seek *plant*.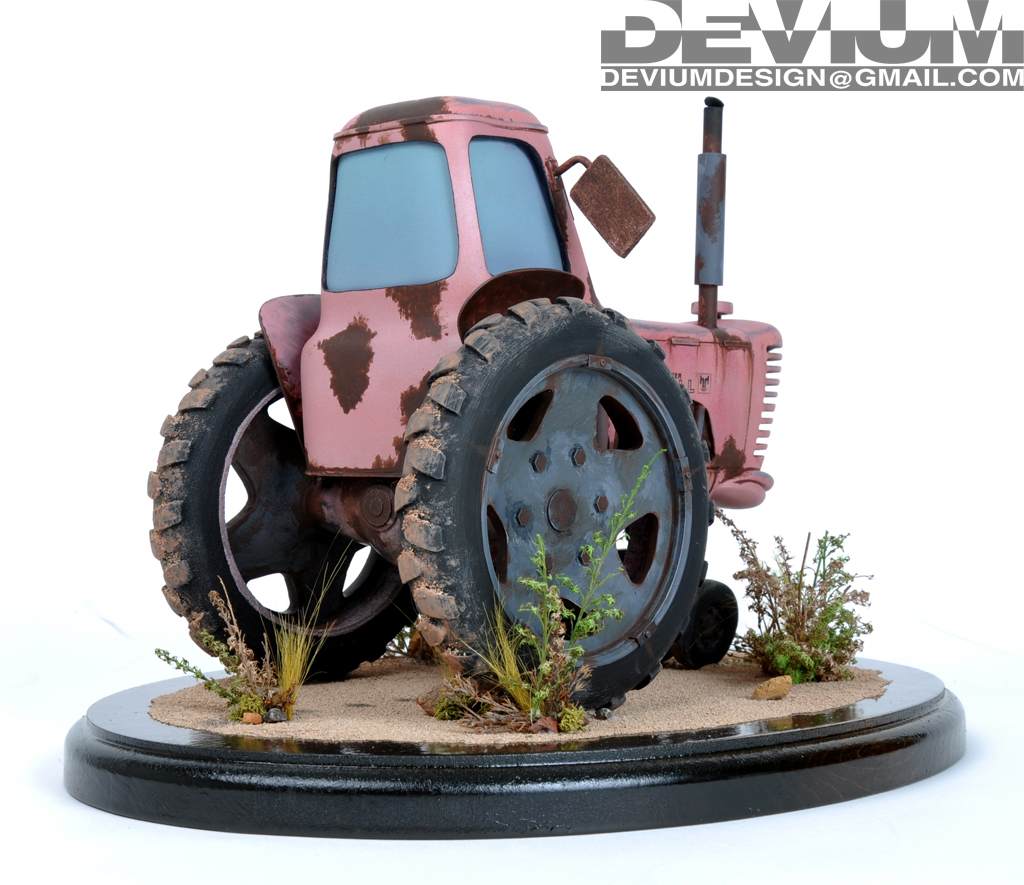
<region>721, 508, 900, 722</region>.
